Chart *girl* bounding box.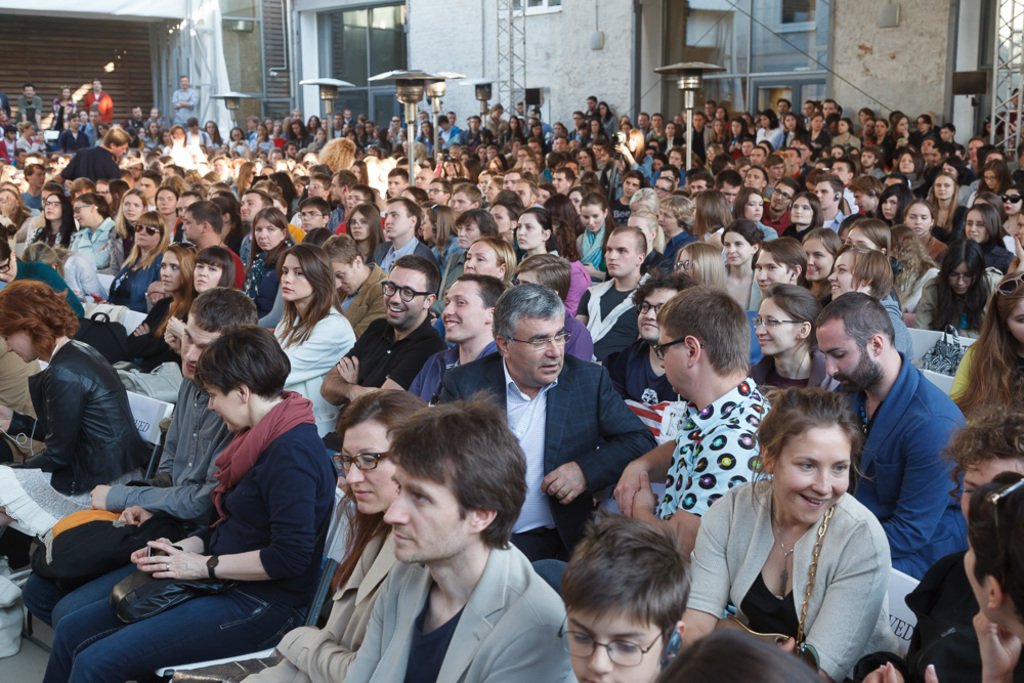
Charted: bbox=(748, 279, 842, 391).
